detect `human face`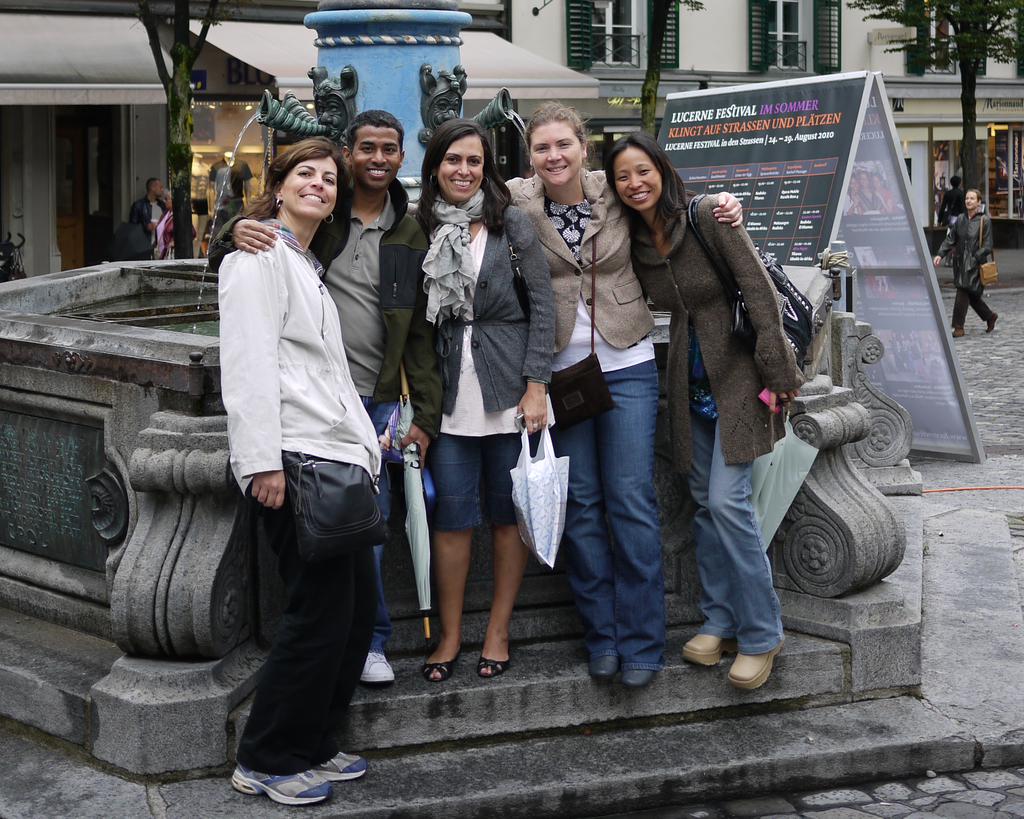
Rect(351, 127, 402, 192)
